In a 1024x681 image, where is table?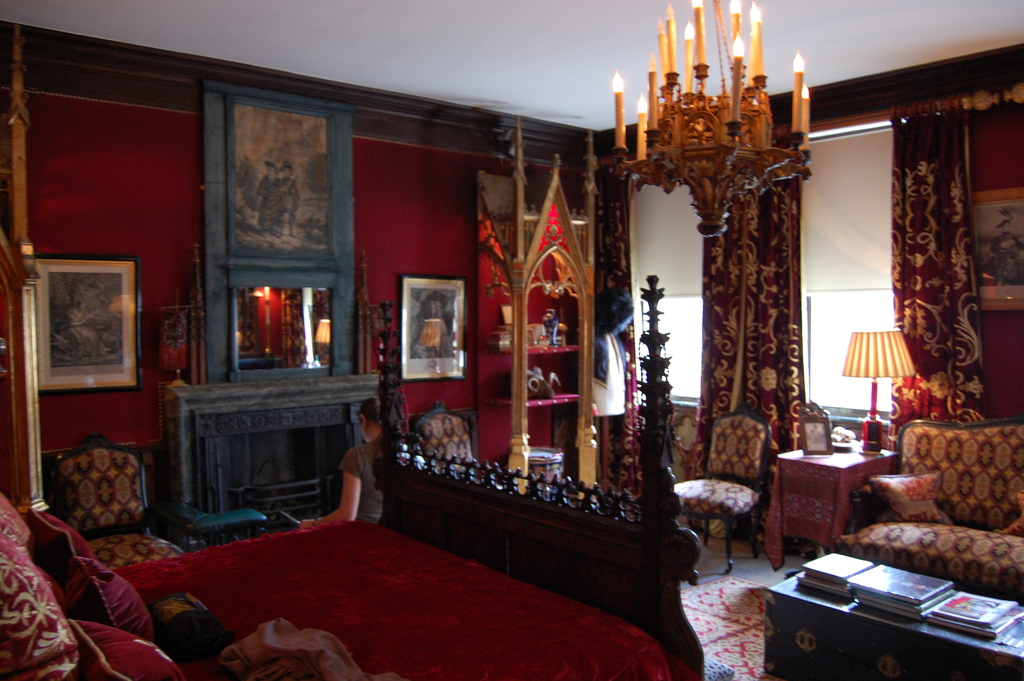
bbox=[762, 445, 896, 568].
